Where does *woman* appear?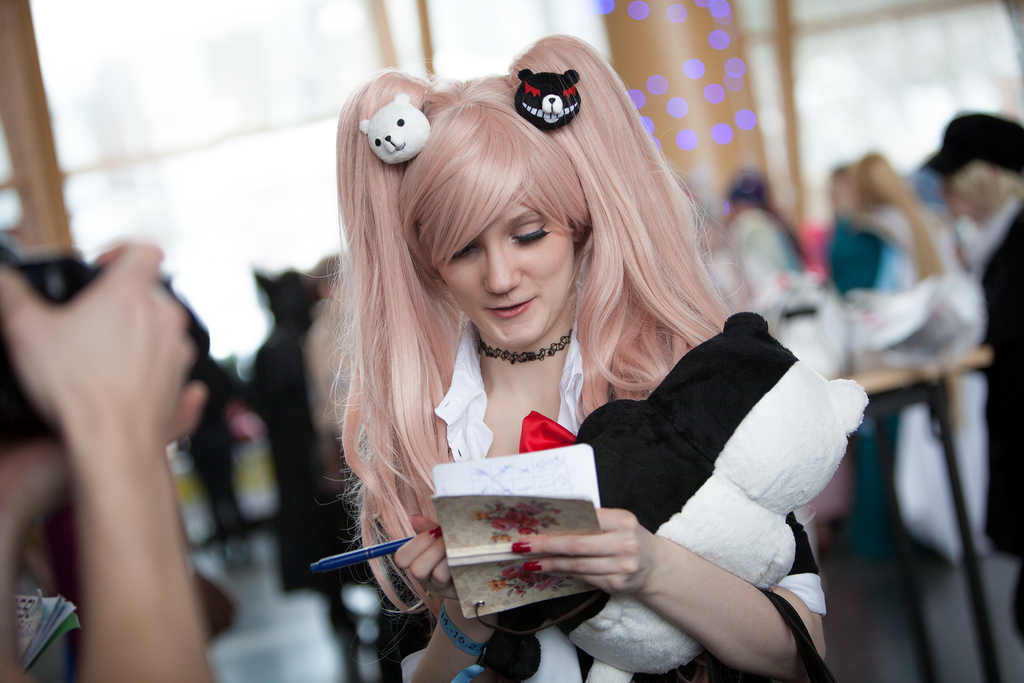
Appears at box=[921, 108, 1023, 642].
